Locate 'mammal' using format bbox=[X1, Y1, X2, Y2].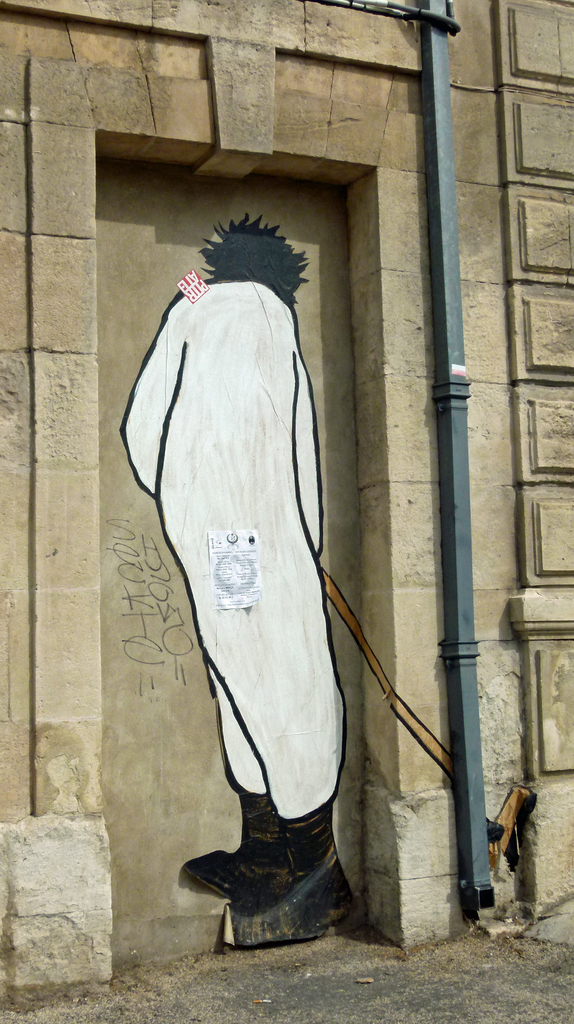
bbox=[115, 204, 307, 930].
